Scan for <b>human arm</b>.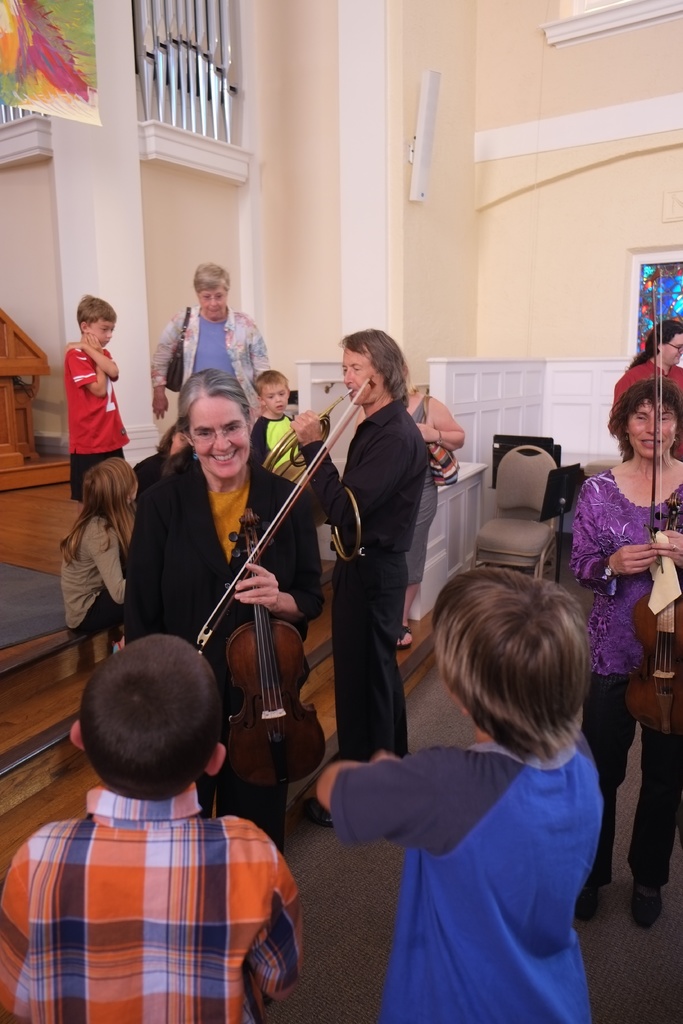
Scan result: {"x1": 242, "y1": 810, "x2": 308, "y2": 1008}.
